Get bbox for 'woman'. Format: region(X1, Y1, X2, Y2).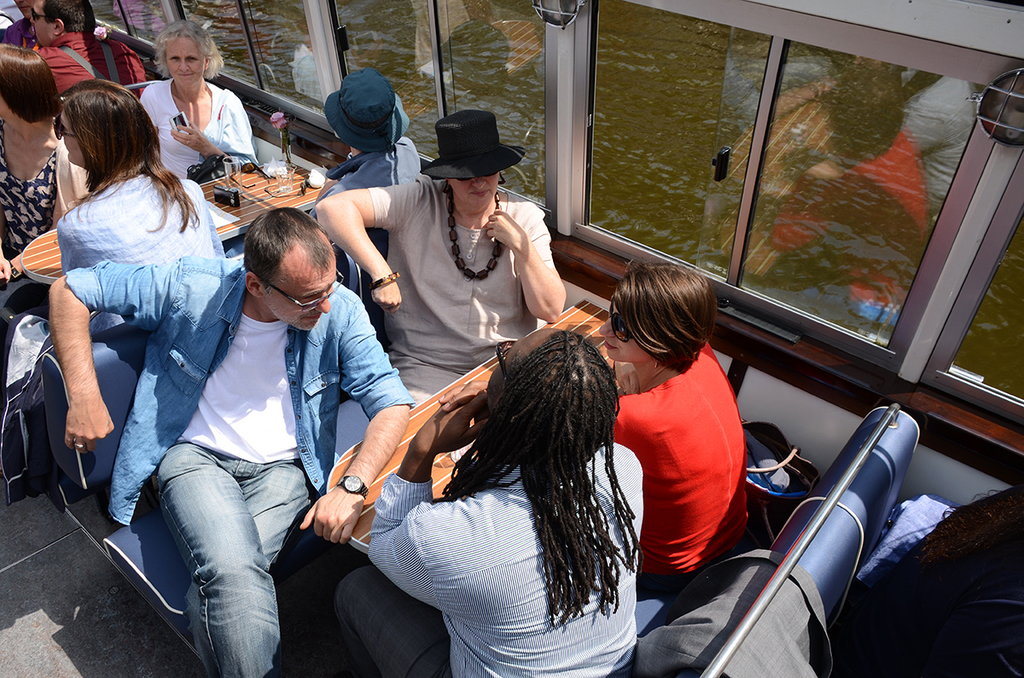
region(600, 258, 753, 603).
